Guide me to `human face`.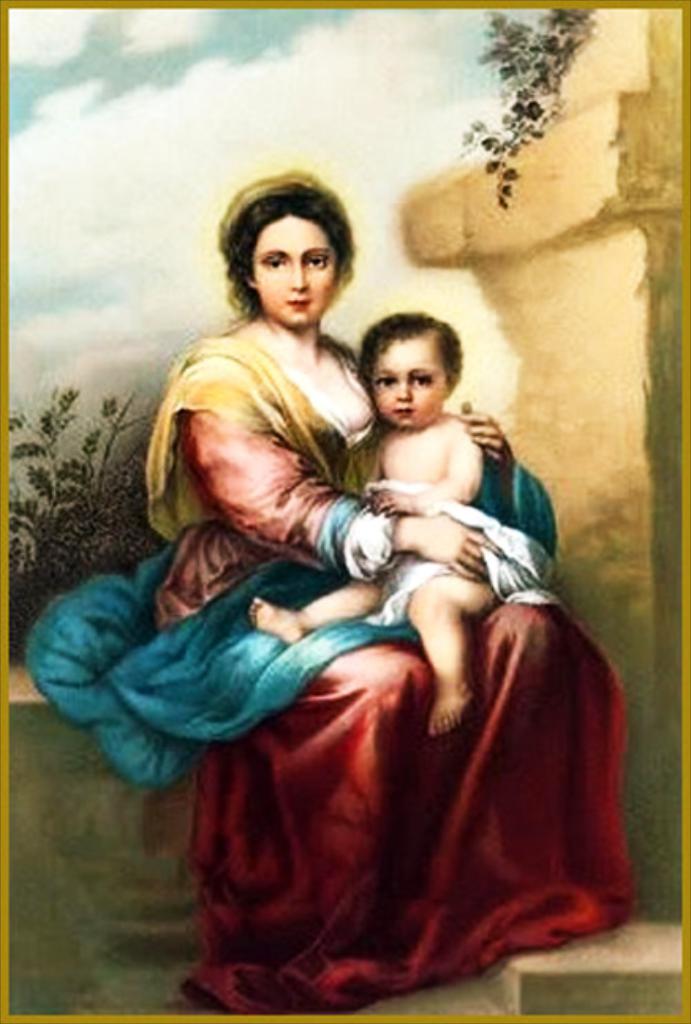
Guidance: <region>373, 338, 454, 433</region>.
